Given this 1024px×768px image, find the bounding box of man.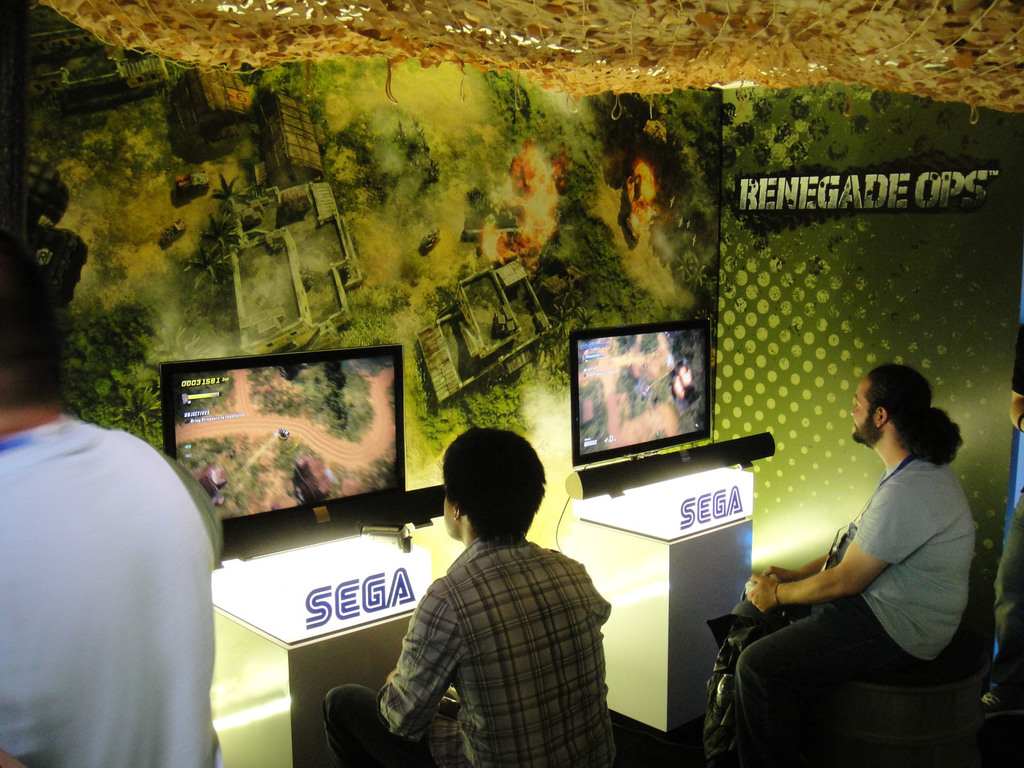
x1=728, y1=363, x2=977, y2=767.
